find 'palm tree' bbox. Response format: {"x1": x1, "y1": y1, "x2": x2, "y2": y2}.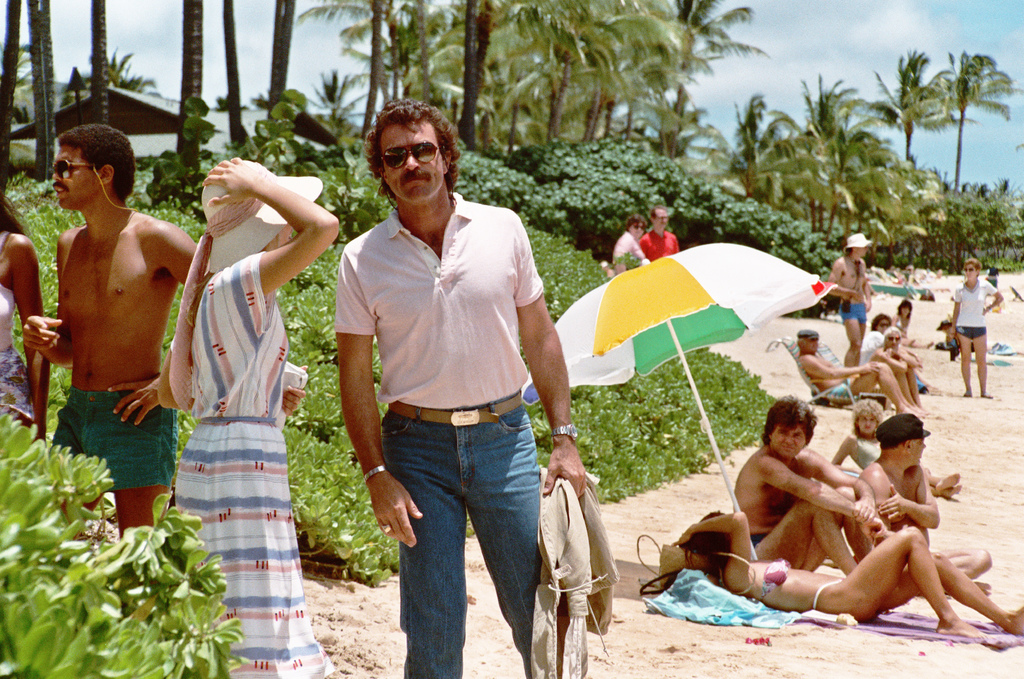
{"x1": 818, "y1": 76, "x2": 870, "y2": 178}.
